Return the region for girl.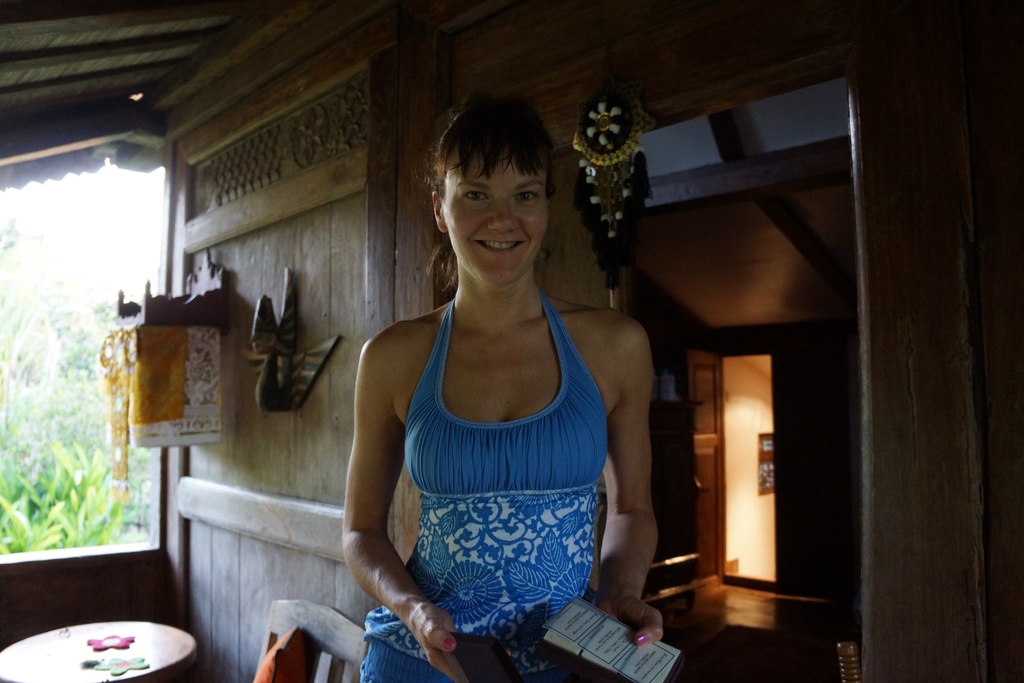
bbox(342, 86, 667, 682).
